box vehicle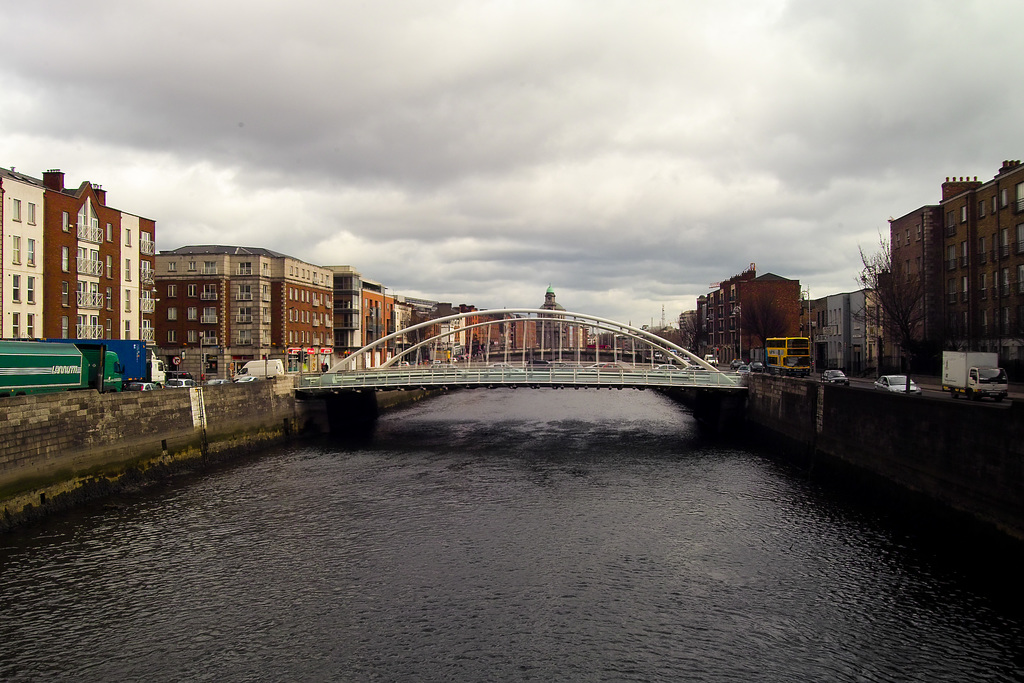
<region>596, 361, 632, 375</region>
